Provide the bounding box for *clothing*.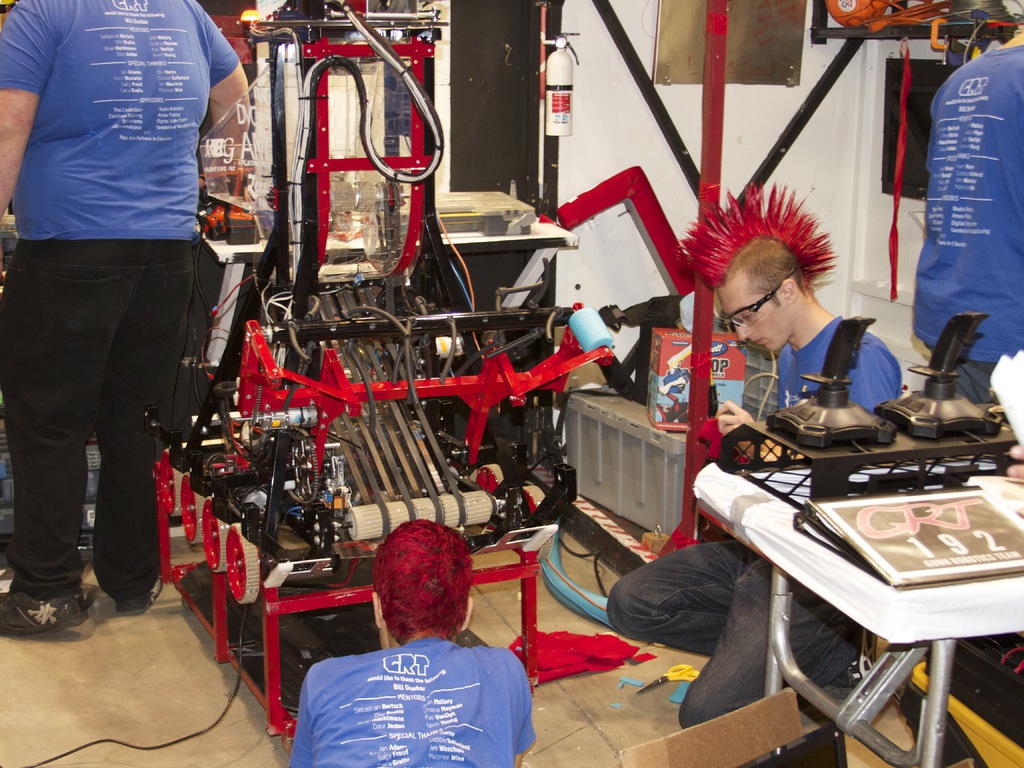
289, 632, 540, 767.
